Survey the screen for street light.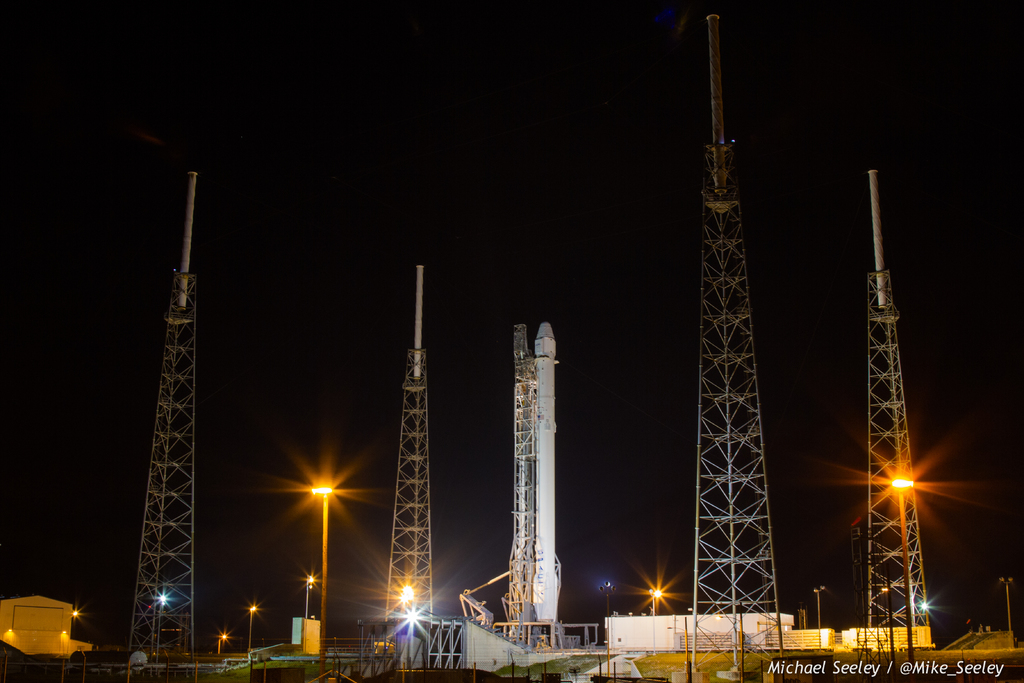
Survey found: 598,578,614,677.
